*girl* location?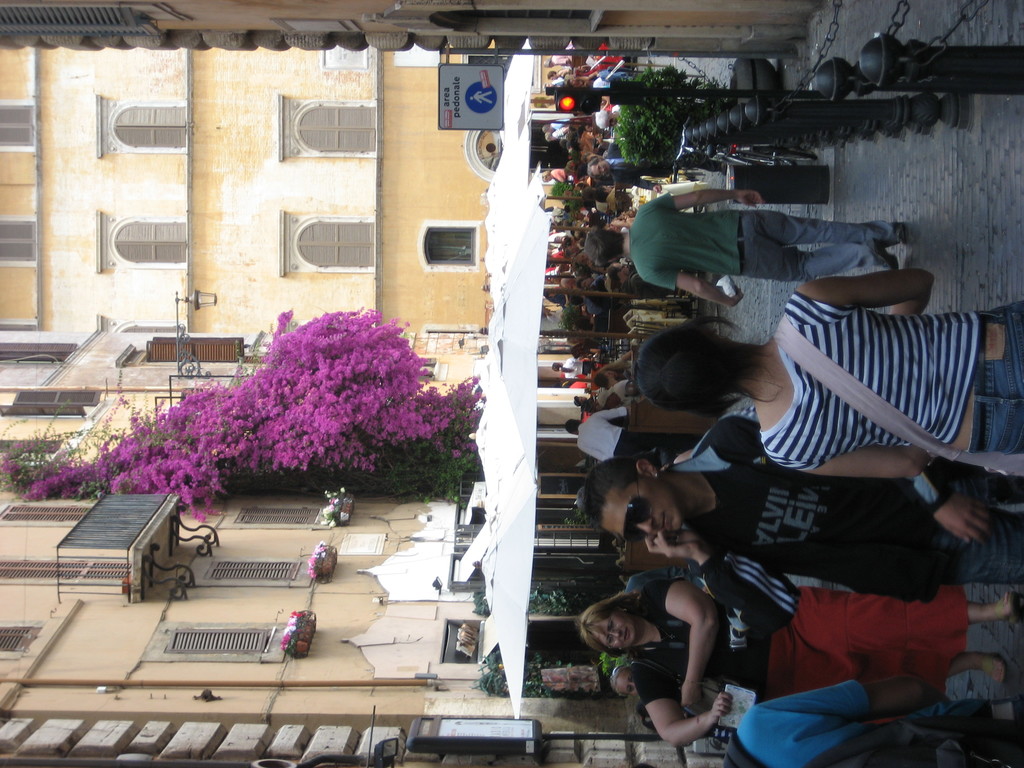
bbox=(636, 265, 1018, 534)
